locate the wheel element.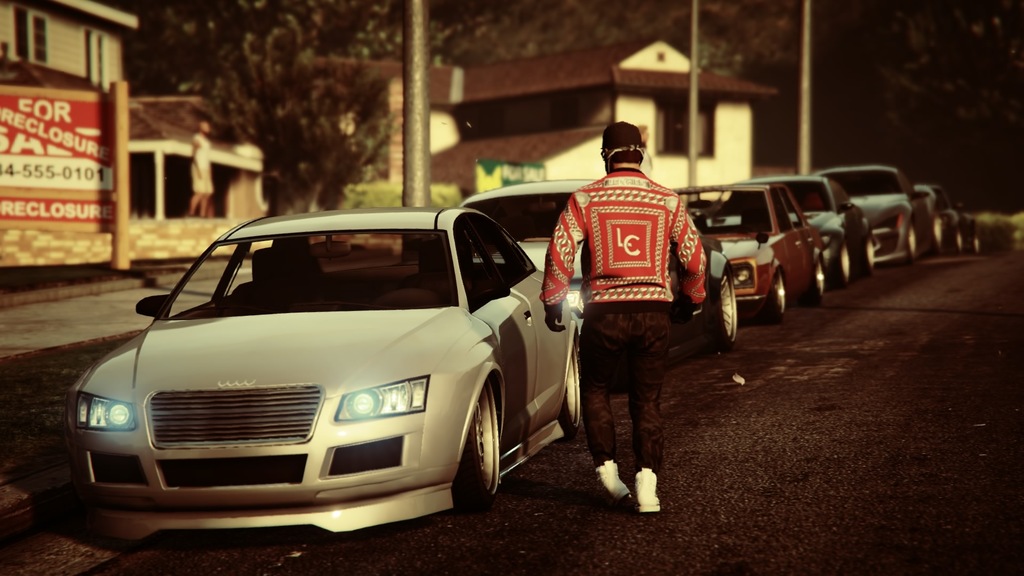
Element bbox: detection(703, 248, 750, 346).
